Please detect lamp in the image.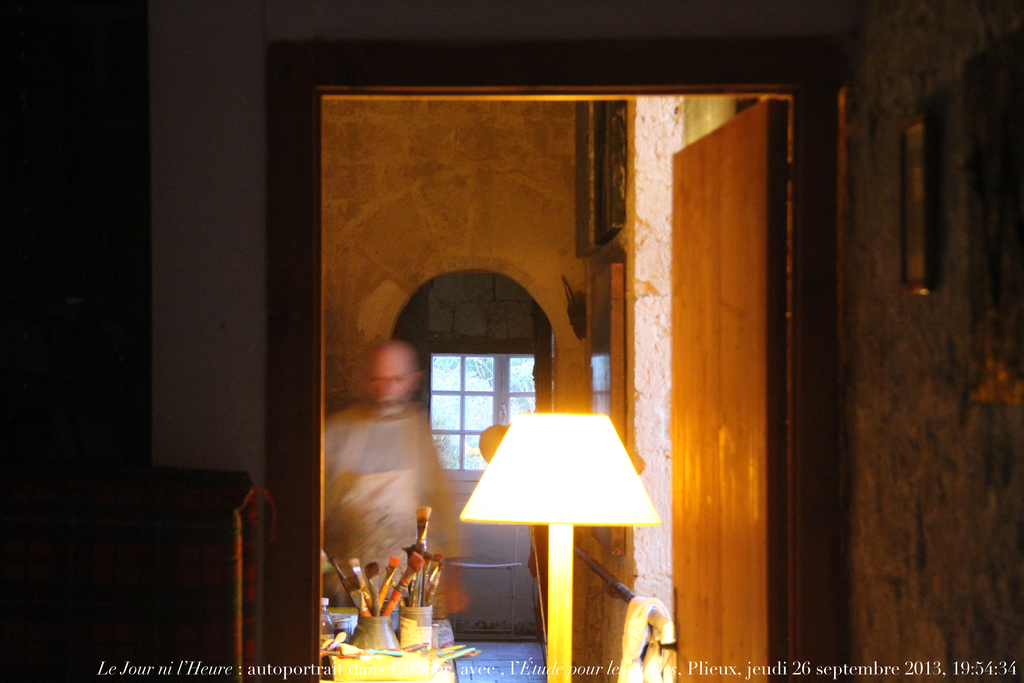
464,413,667,682.
